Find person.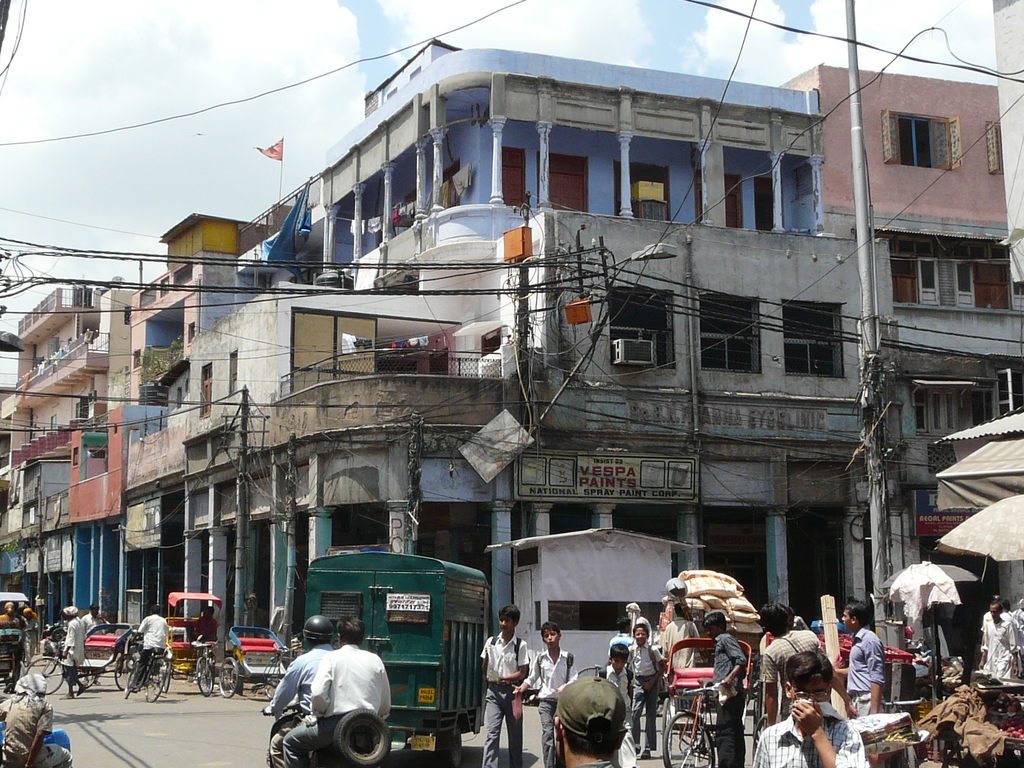
locate(628, 600, 655, 652).
